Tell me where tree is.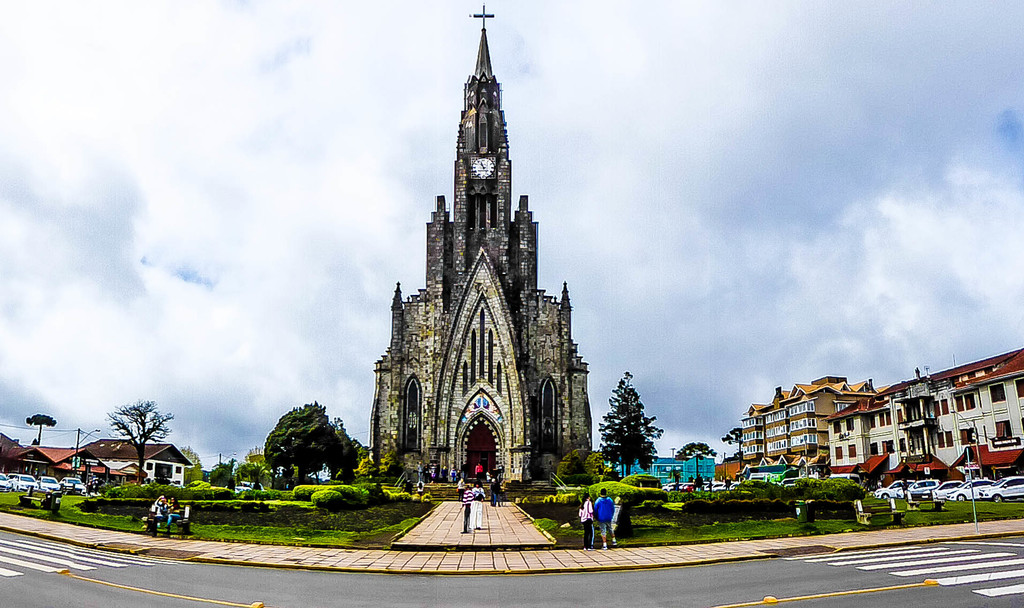
tree is at BBox(596, 372, 664, 474).
